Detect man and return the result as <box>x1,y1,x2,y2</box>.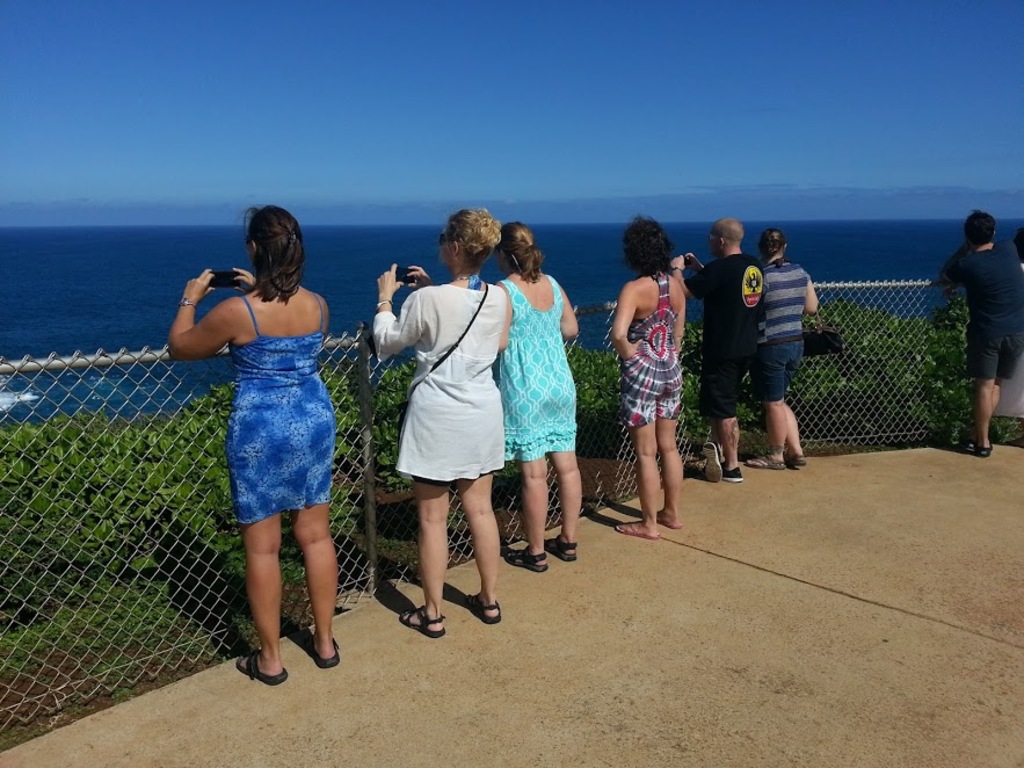
<box>670,215,768,484</box>.
